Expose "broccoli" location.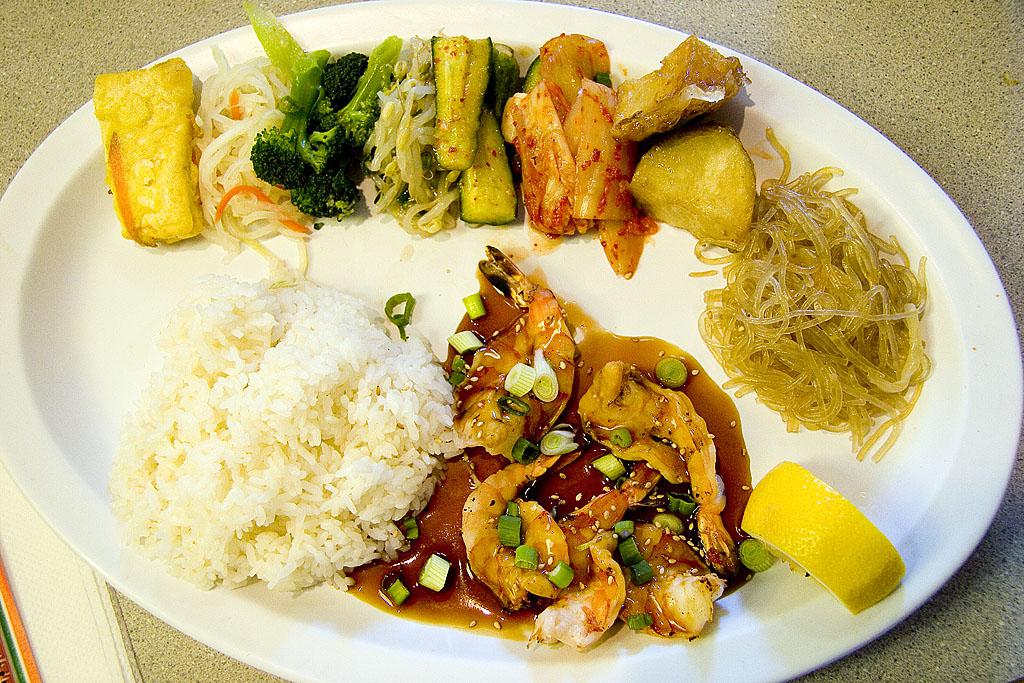
Exposed at pyautogui.locateOnScreen(249, 49, 330, 190).
